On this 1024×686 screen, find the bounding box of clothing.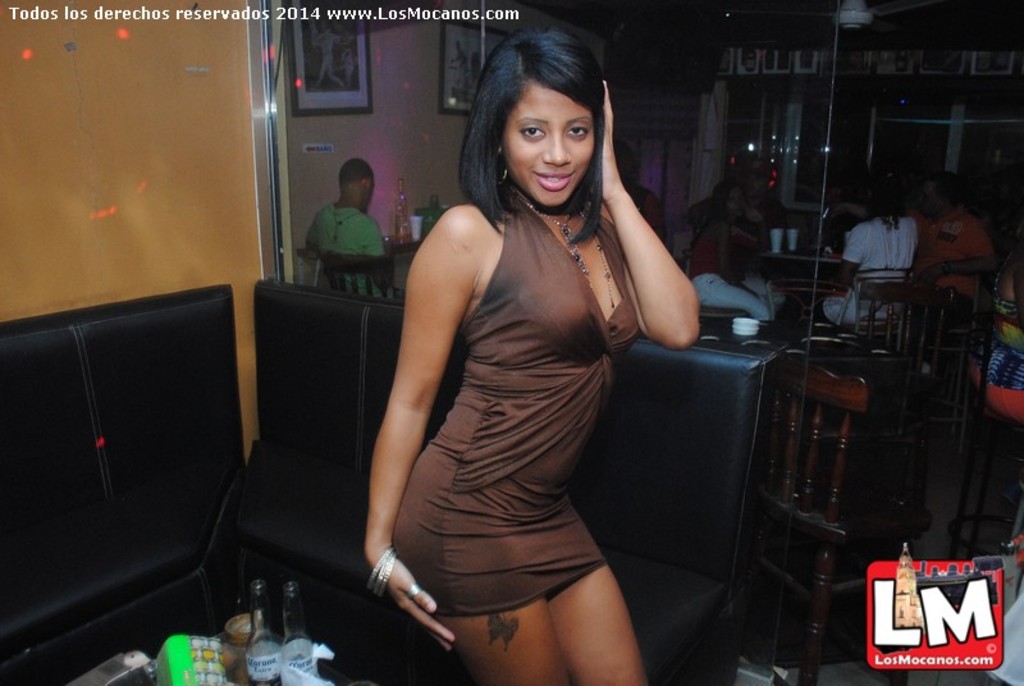
Bounding box: detection(311, 26, 337, 86).
